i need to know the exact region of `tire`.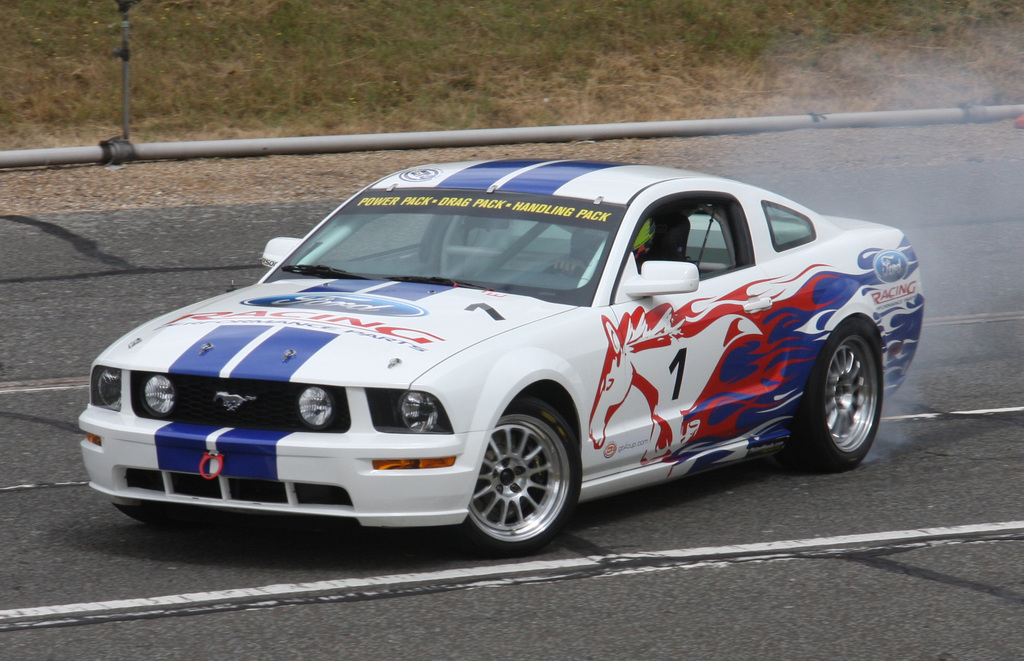
Region: [left=774, top=314, right=890, bottom=469].
